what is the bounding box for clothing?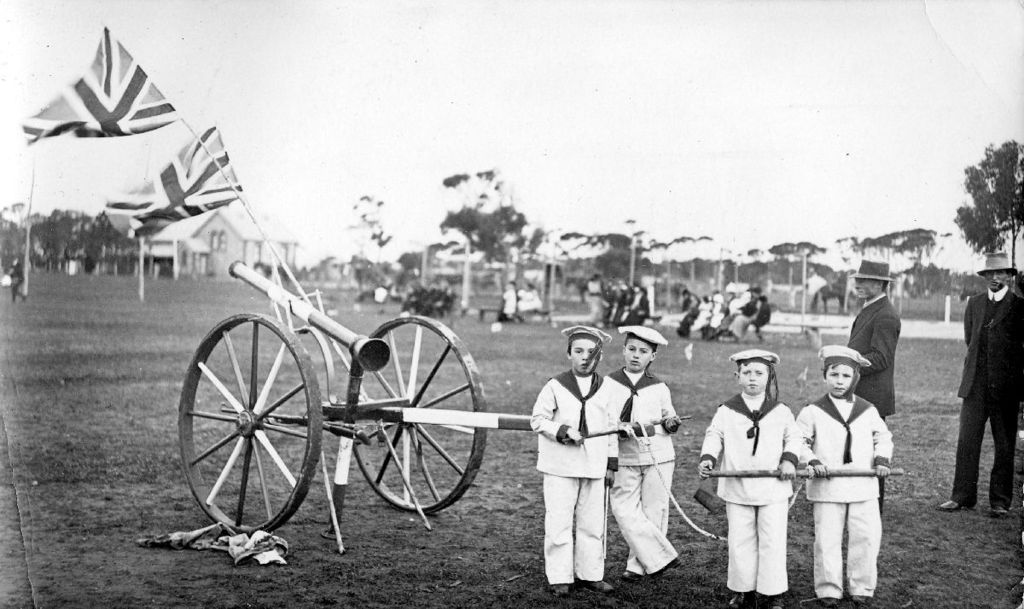
793, 392, 887, 597.
